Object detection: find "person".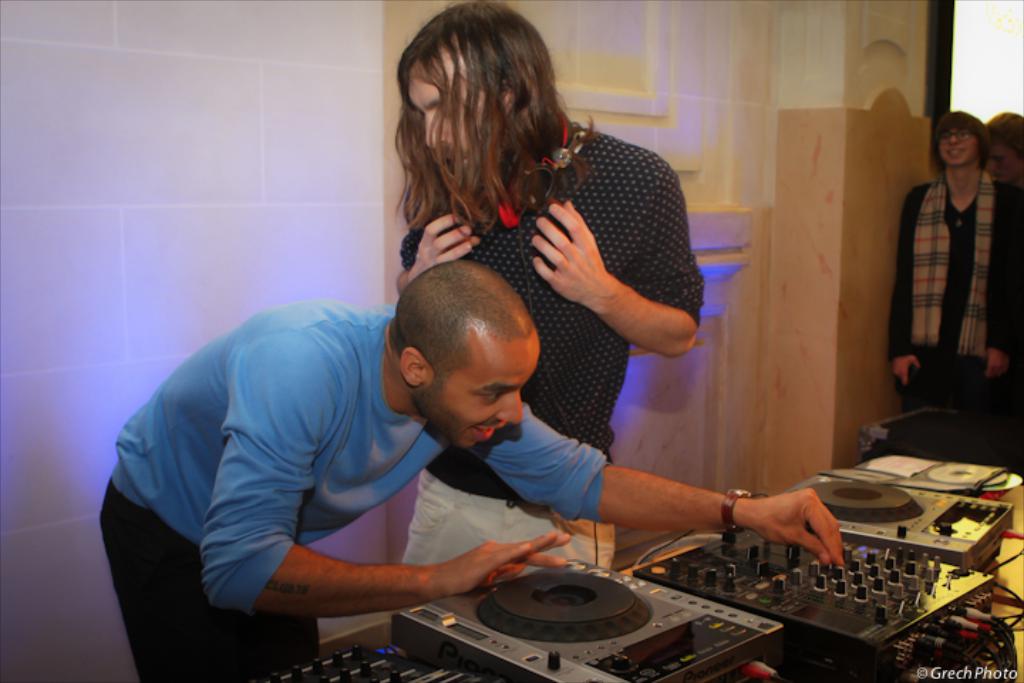
rect(394, 0, 701, 573).
